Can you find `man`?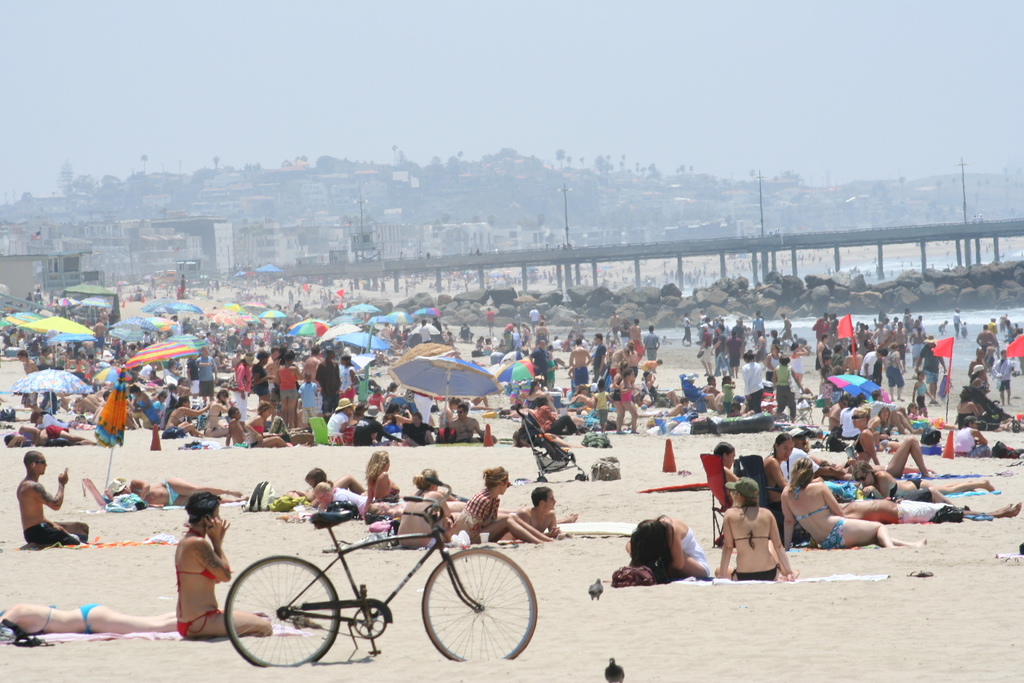
Yes, bounding box: (300, 347, 321, 381).
